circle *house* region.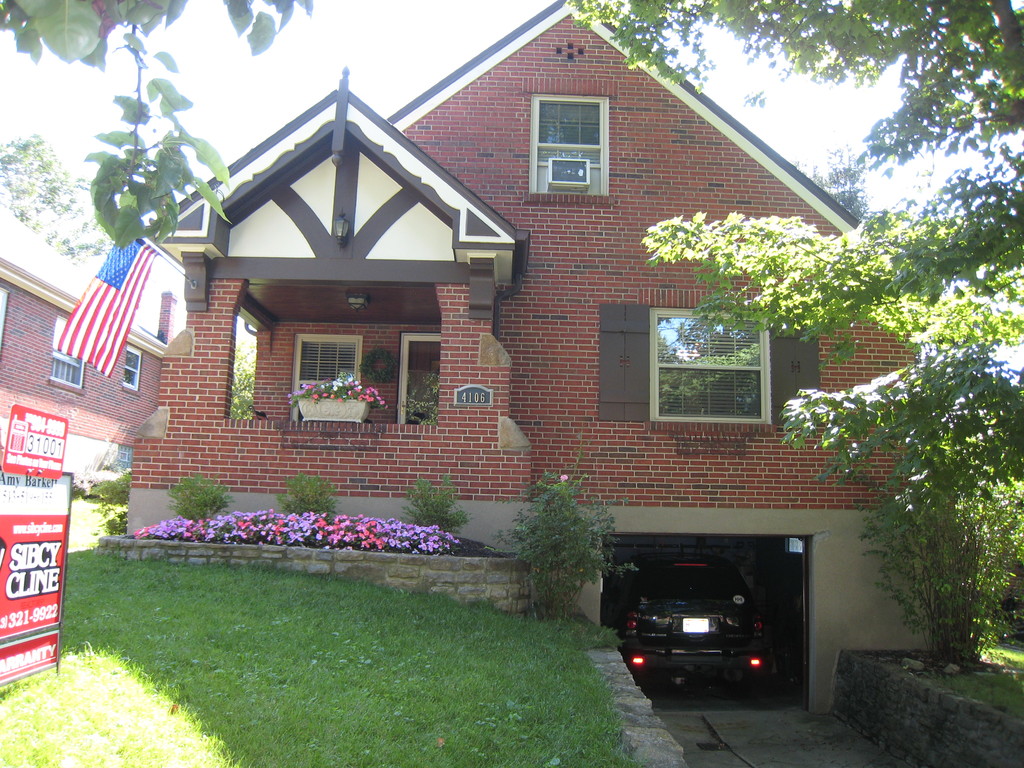
Region: [0,254,177,490].
